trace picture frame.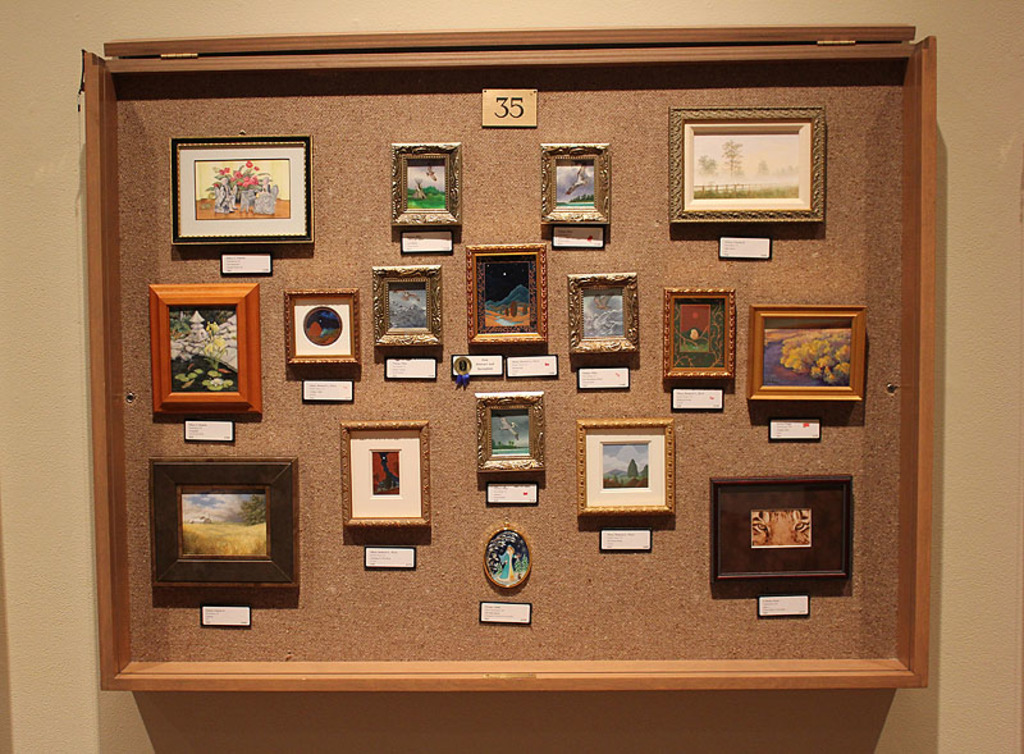
Traced to [left=146, top=284, right=268, bottom=421].
